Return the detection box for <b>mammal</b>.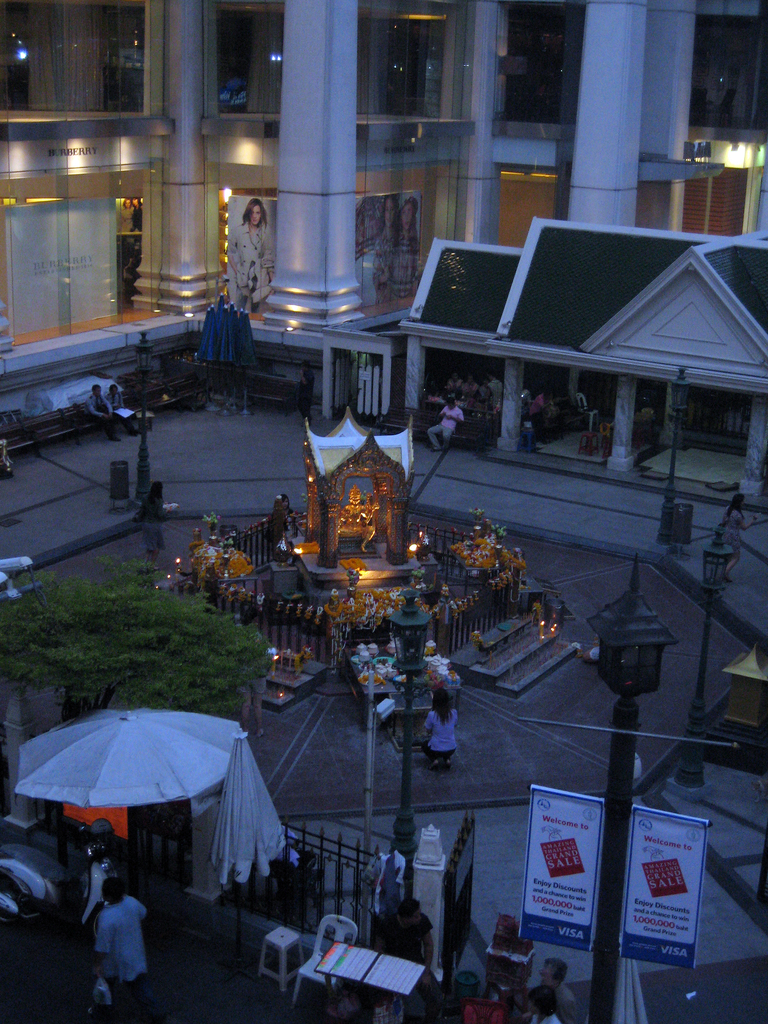
crop(276, 492, 294, 527).
